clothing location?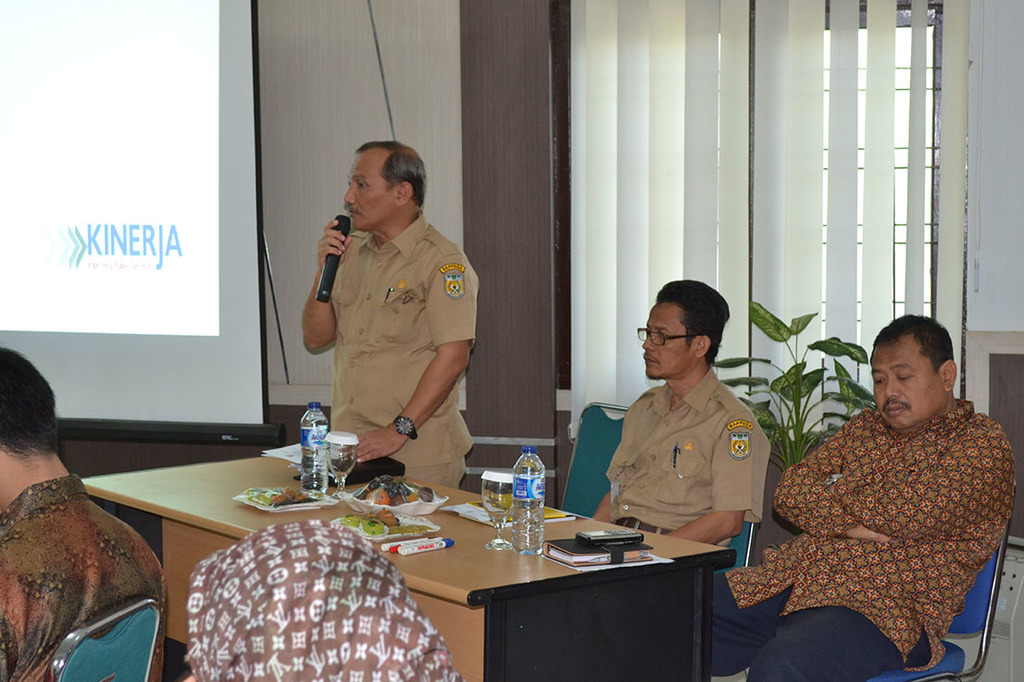
detection(185, 521, 465, 681)
